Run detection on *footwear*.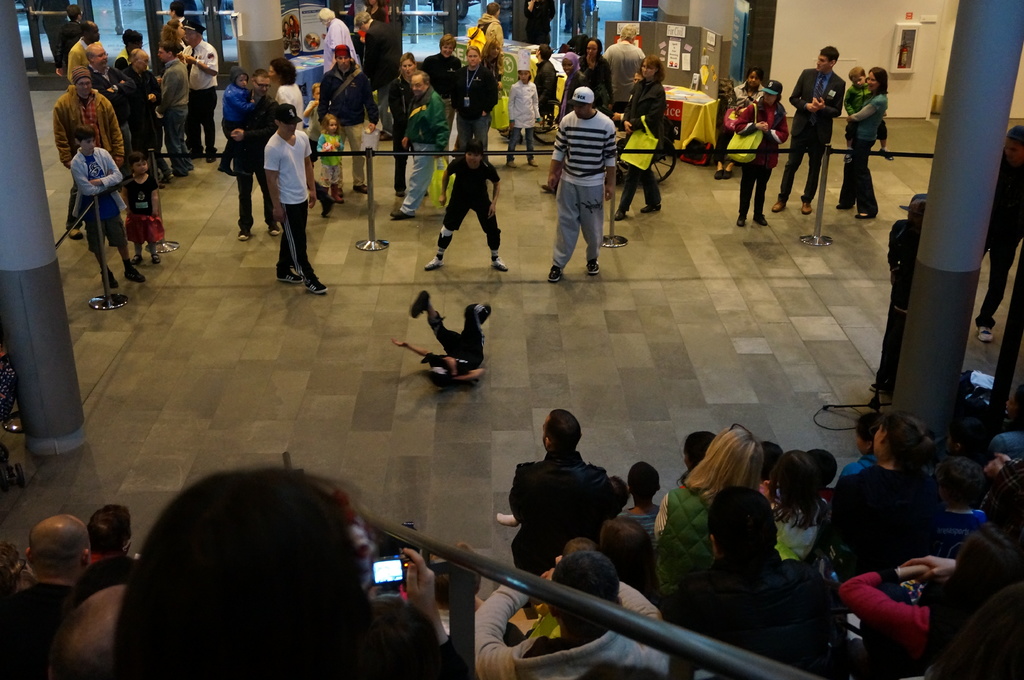
Result: {"x1": 737, "y1": 214, "x2": 747, "y2": 228}.
